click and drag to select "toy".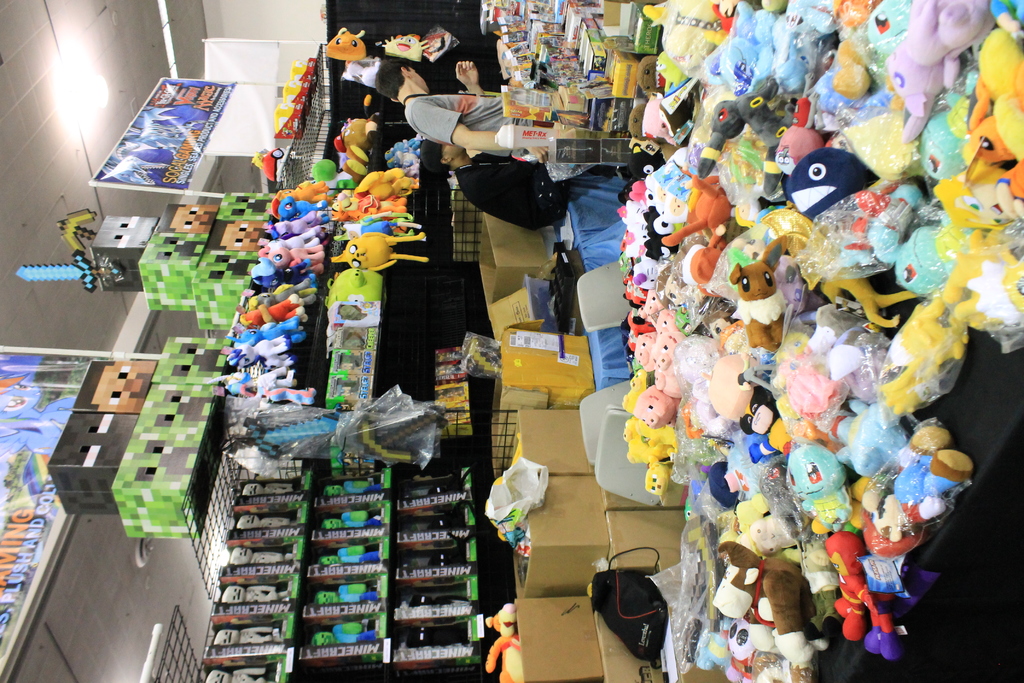
Selection: bbox=[381, 31, 431, 60].
